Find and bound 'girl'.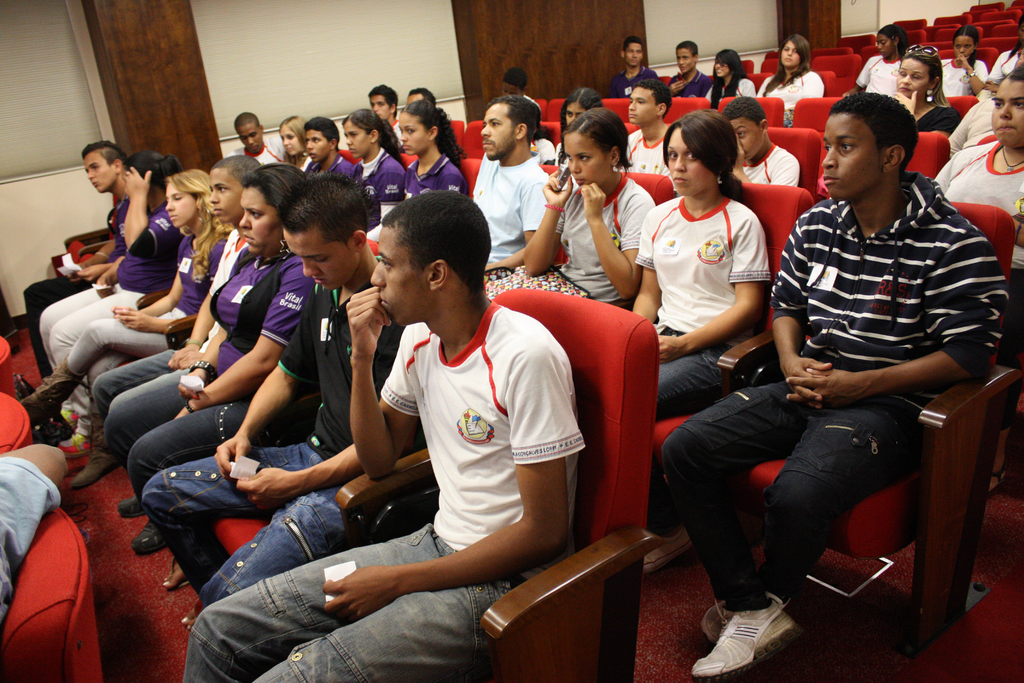
Bound: [left=279, top=119, right=303, bottom=172].
